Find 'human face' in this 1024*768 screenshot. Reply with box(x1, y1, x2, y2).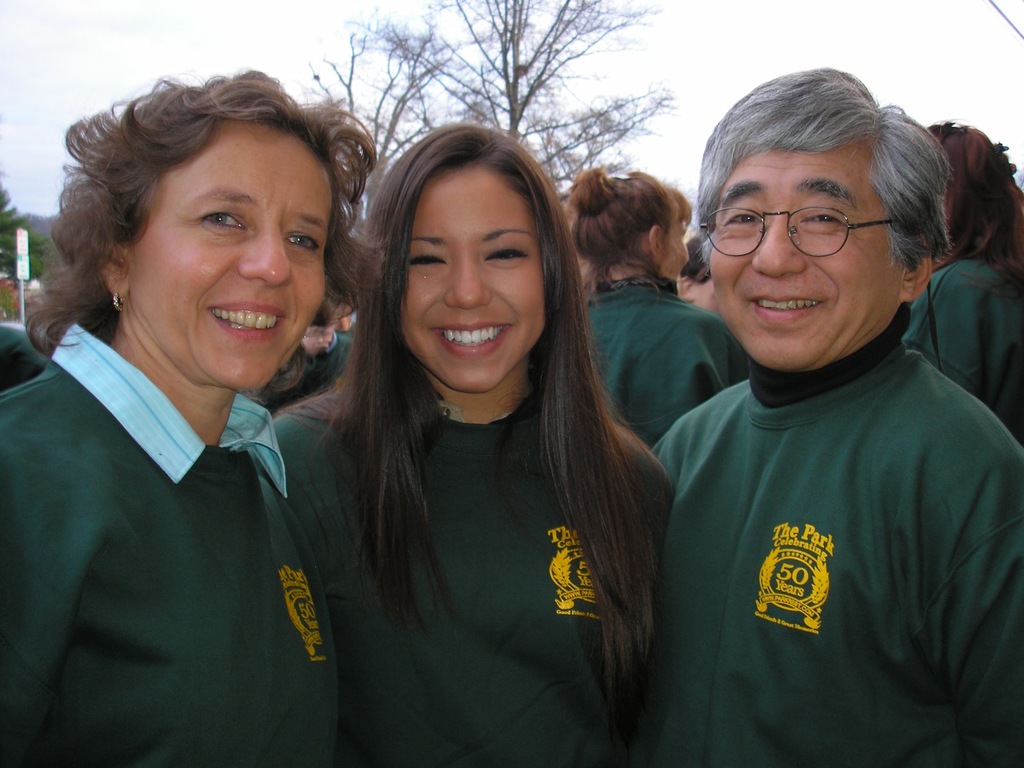
box(397, 157, 542, 397).
